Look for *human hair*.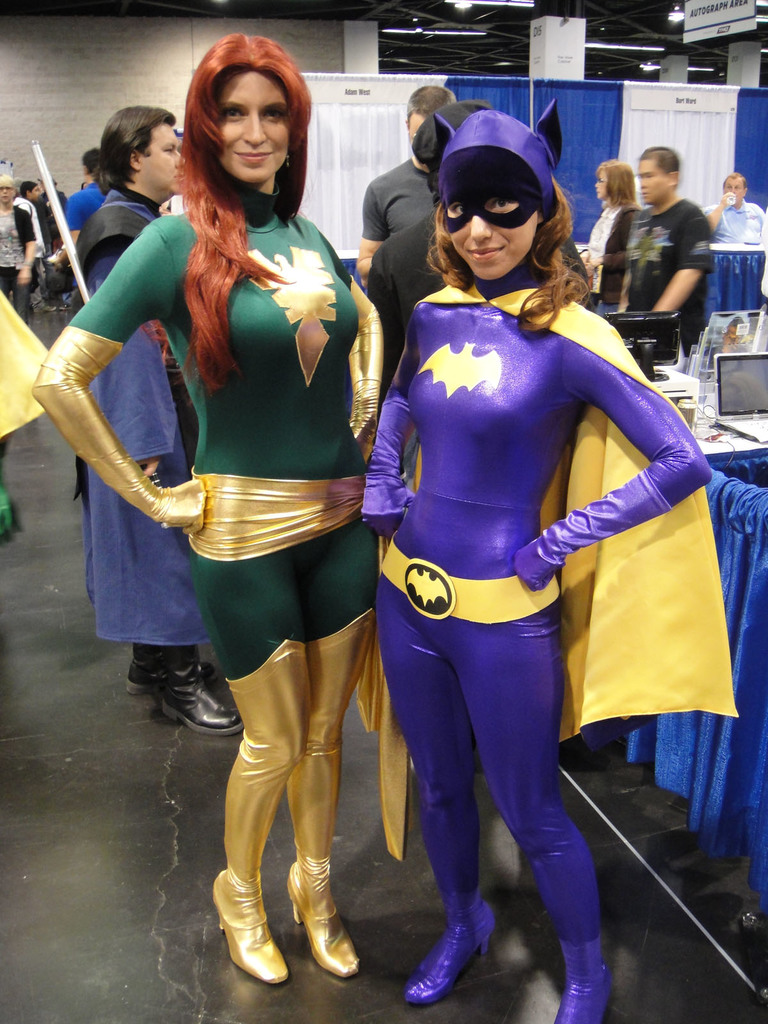
Found: x1=408 y1=84 x2=457 y2=128.
